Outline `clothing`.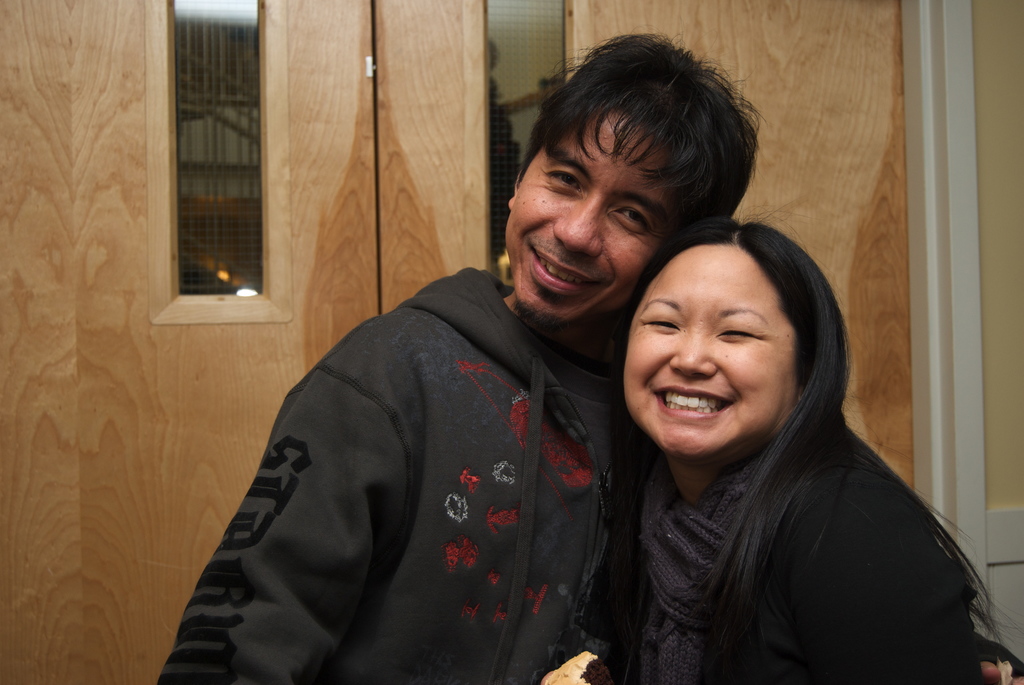
Outline: (608,399,983,684).
